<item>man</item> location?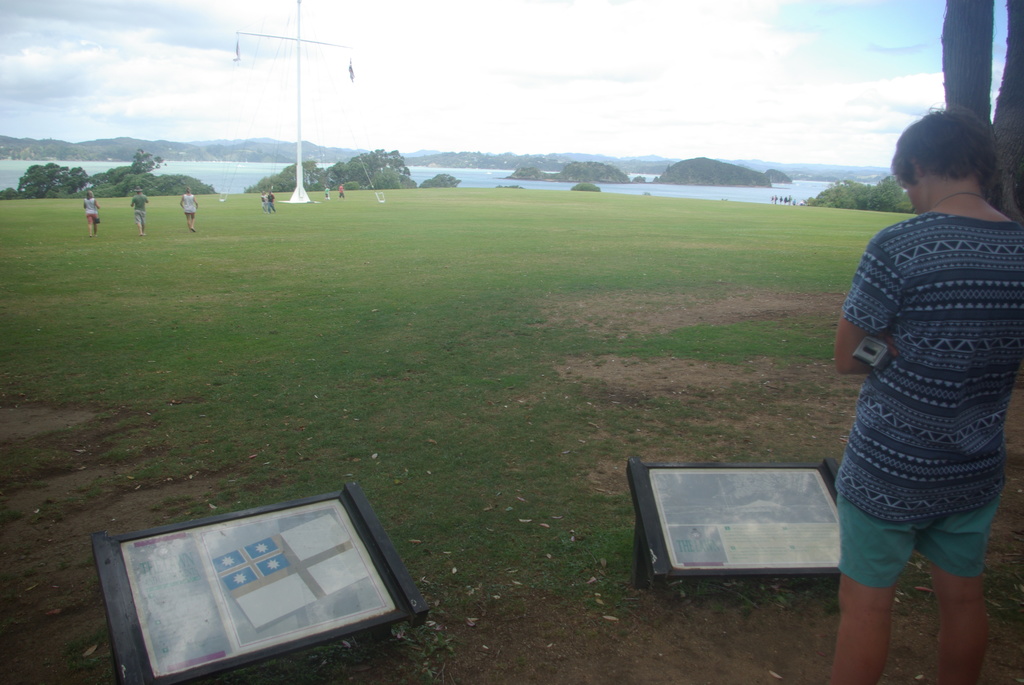
[820, 98, 1018, 661]
